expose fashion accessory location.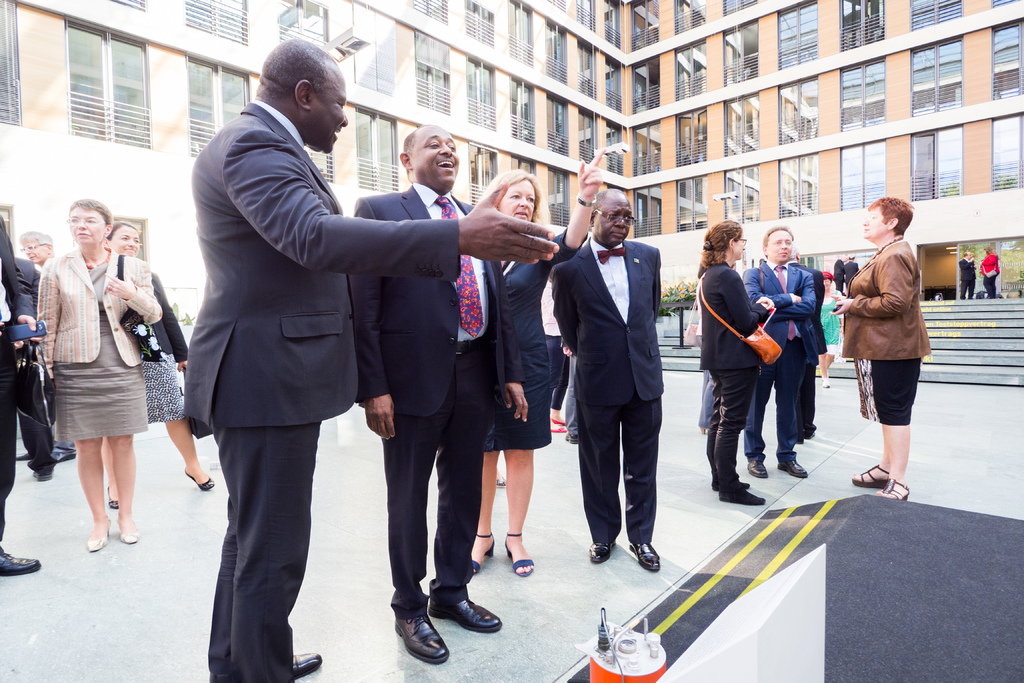
Exposed at x1=711 y1=480 x2=750 y2=493.
